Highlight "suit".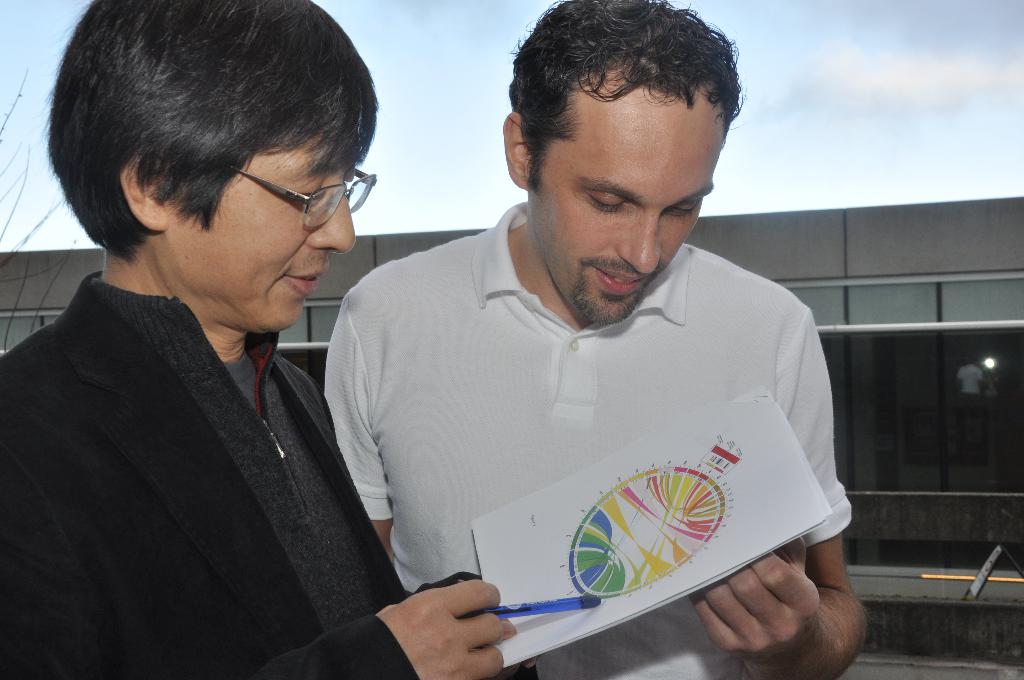
Highlighted region: 30 54 452 679.
